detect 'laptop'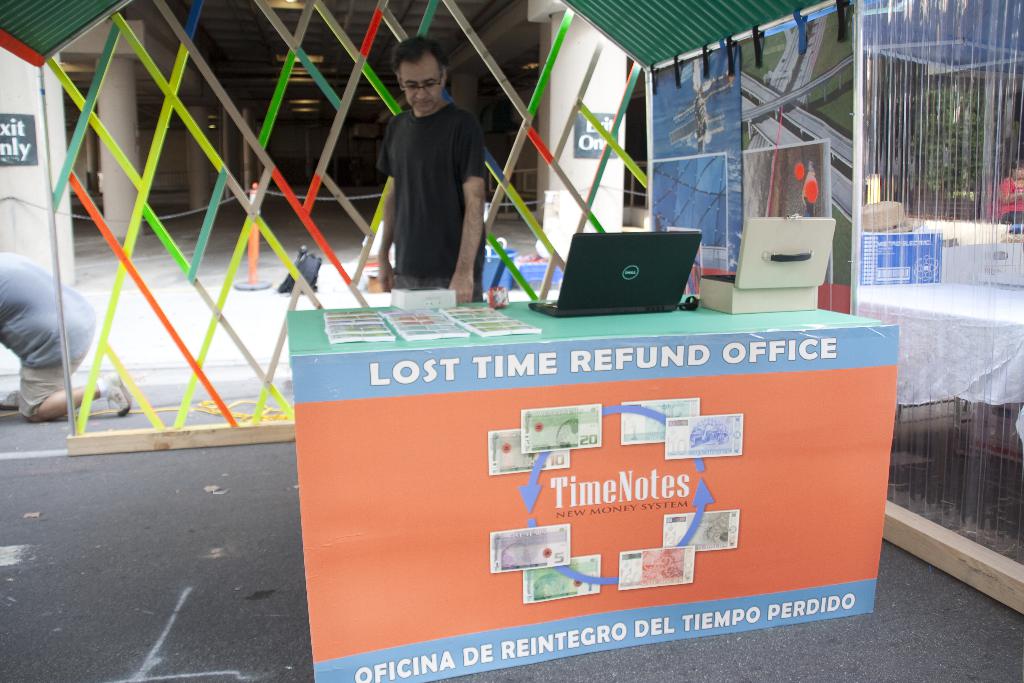
bbox=[544, 190, 703, 324]
